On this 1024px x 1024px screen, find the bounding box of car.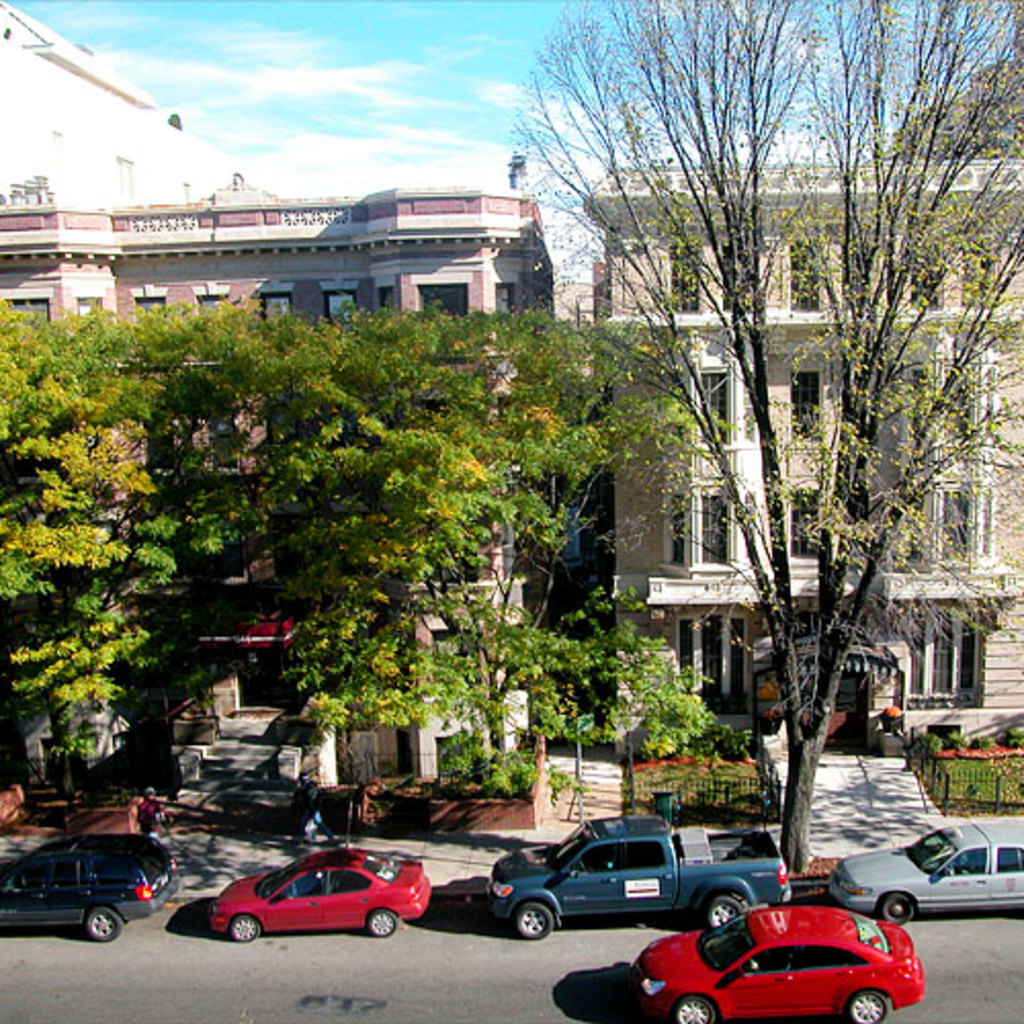
Bounding box: <bbox>0, 831, 182, 946</bbox>.
